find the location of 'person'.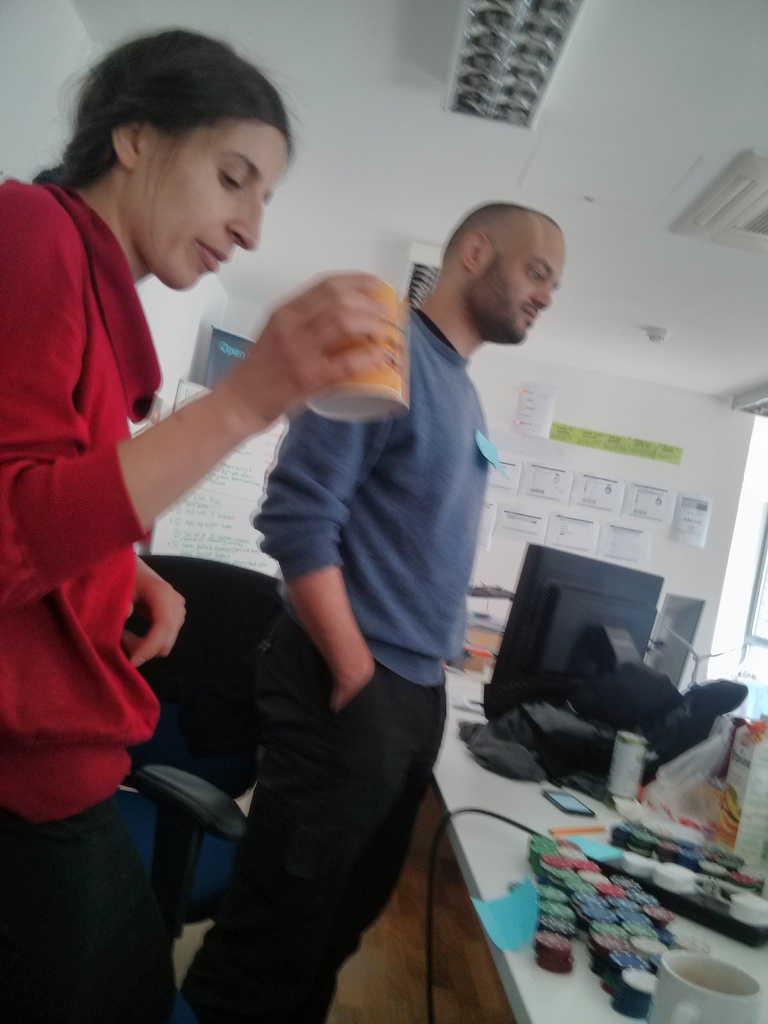
Location: [0,29,410,1023].
